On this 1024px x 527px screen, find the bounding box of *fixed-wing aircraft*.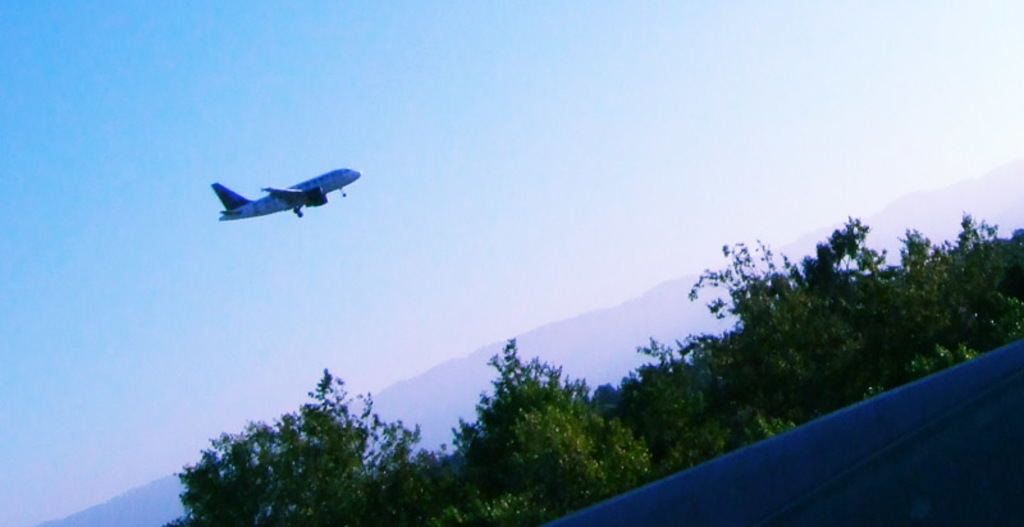
Bounding box: (207,164,364,220).
